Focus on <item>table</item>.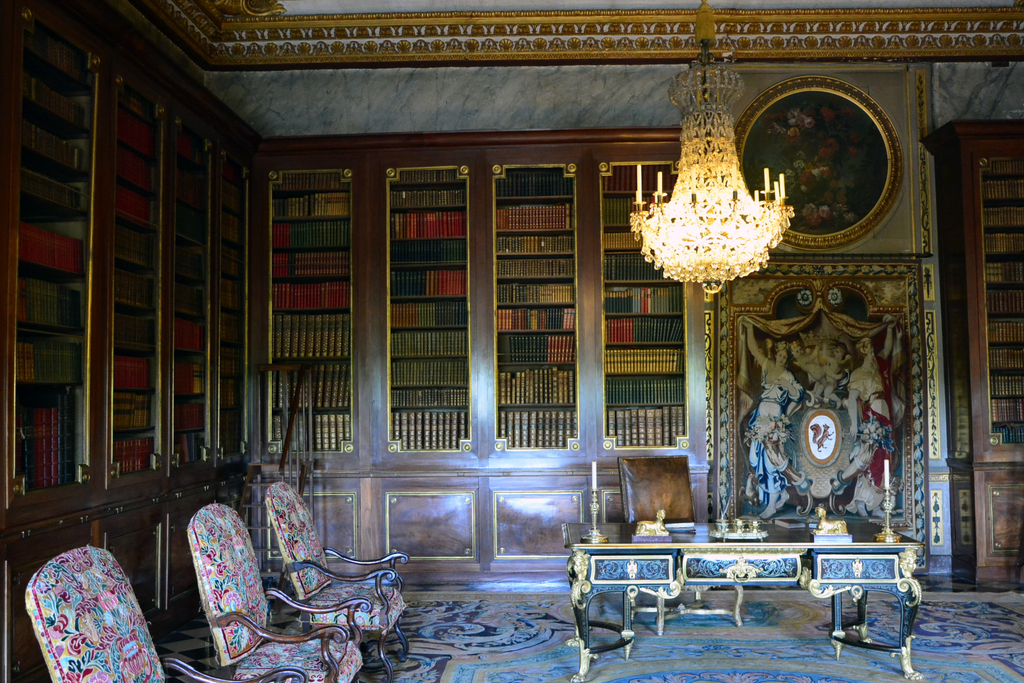
Focused at BBox(570, 517, 920, 682).
